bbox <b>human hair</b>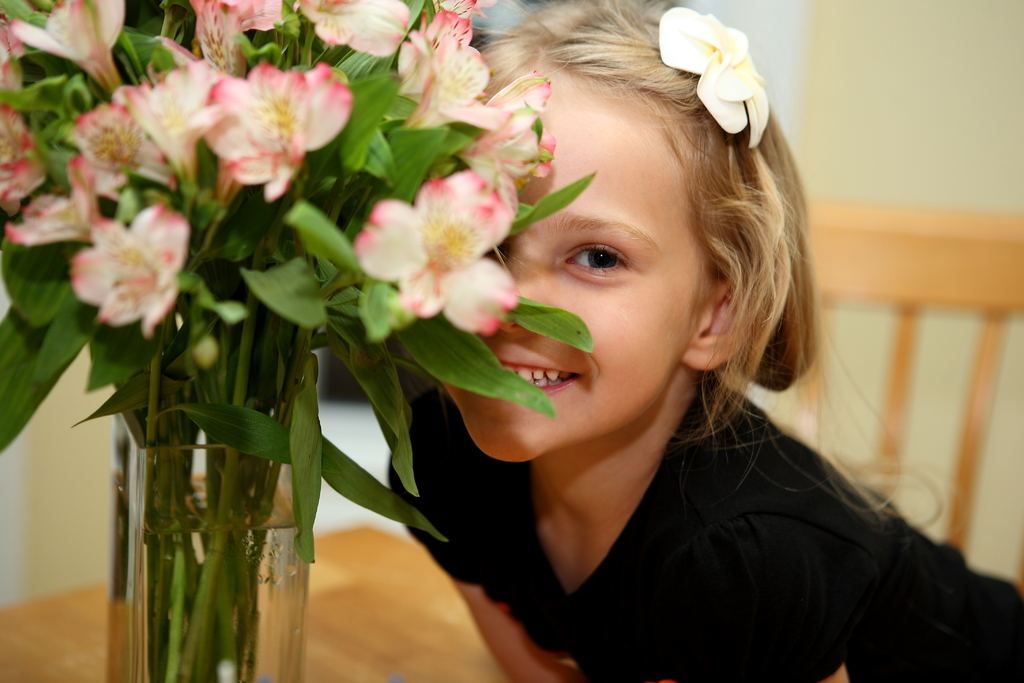
{"left": 476, "top": 0, "right": 811, "bottom": 457}
